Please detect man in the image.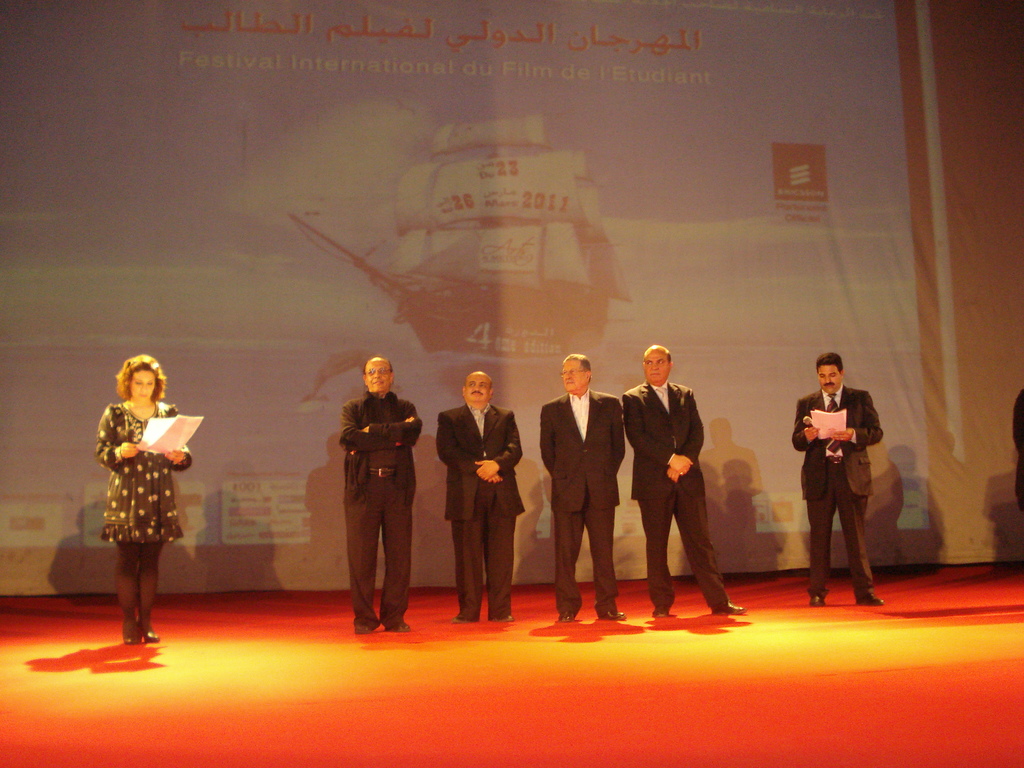
[left=434, top=370, right=527, bottom=627].
